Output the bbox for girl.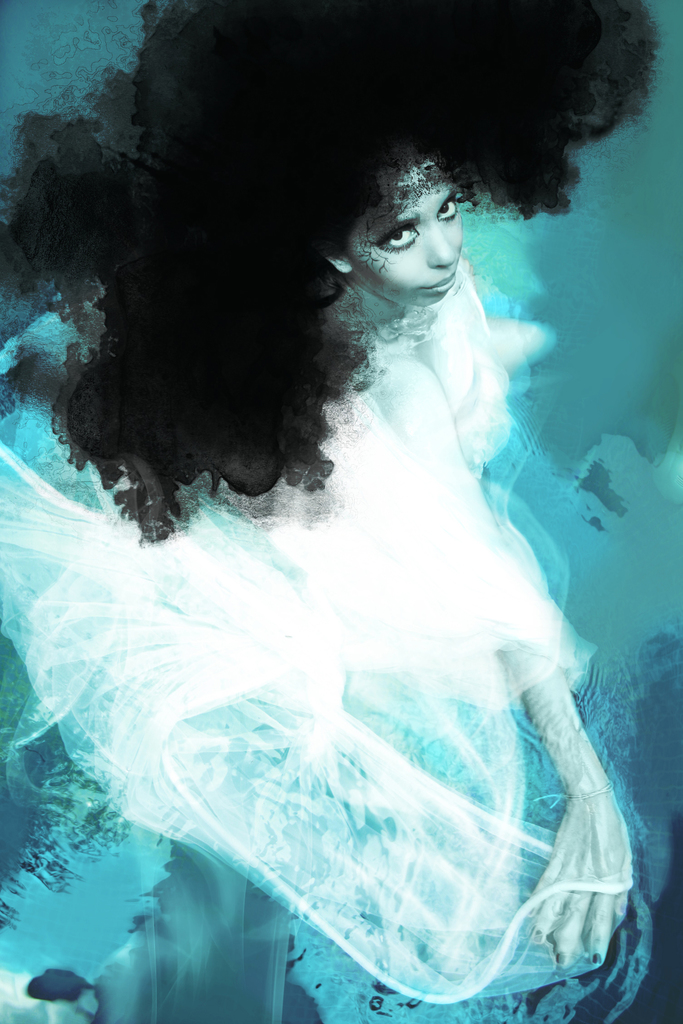
(left=0, top=3, right=634, bottom=1014).
